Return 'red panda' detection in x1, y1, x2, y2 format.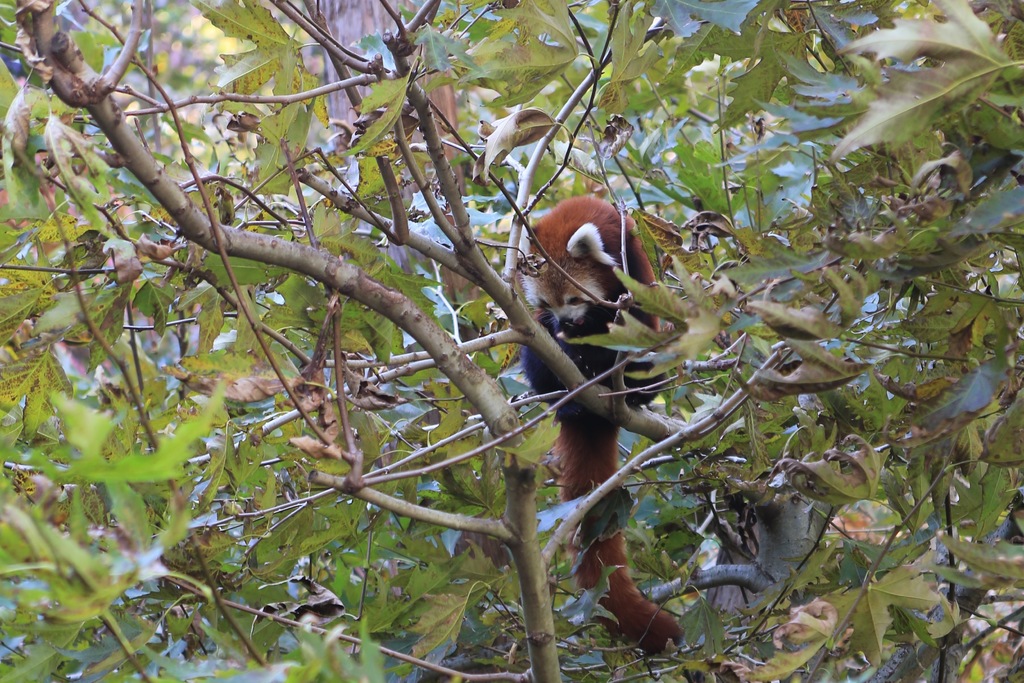
515, 195, 684, 661.
